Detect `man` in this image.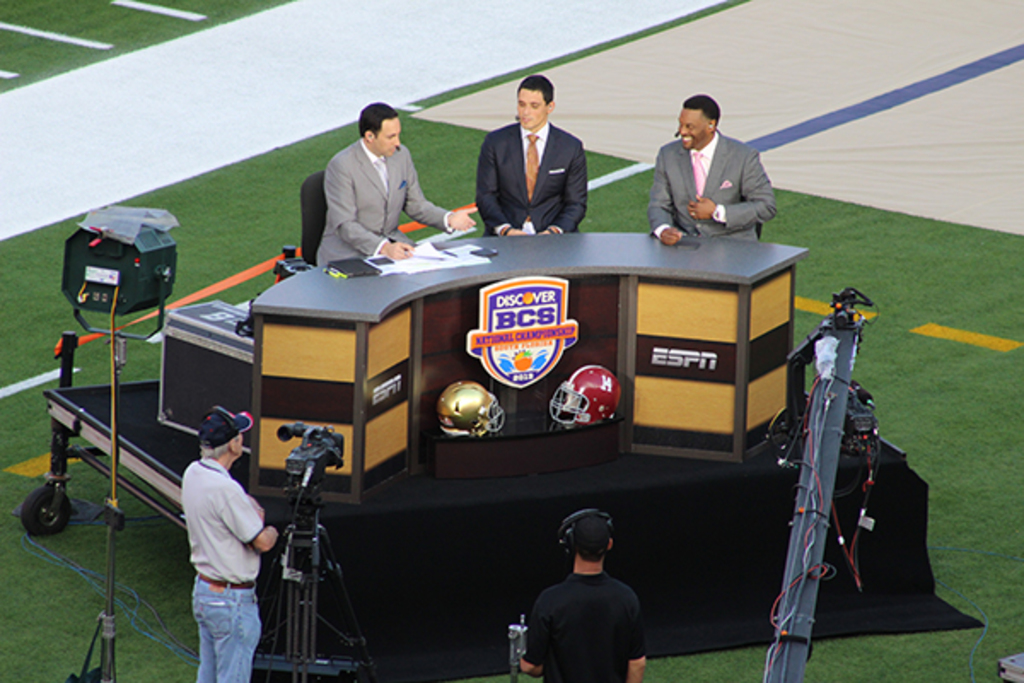
Detection: l=179, t=403, r=280, b=681.
